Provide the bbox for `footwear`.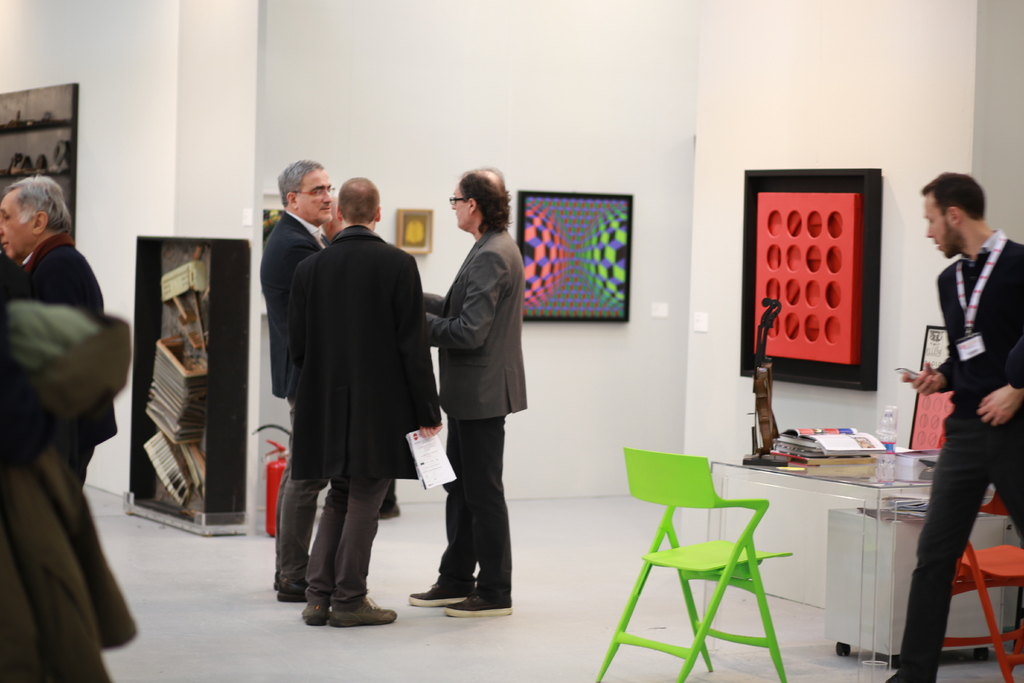
bbox=[330, 594, 394, 628].
